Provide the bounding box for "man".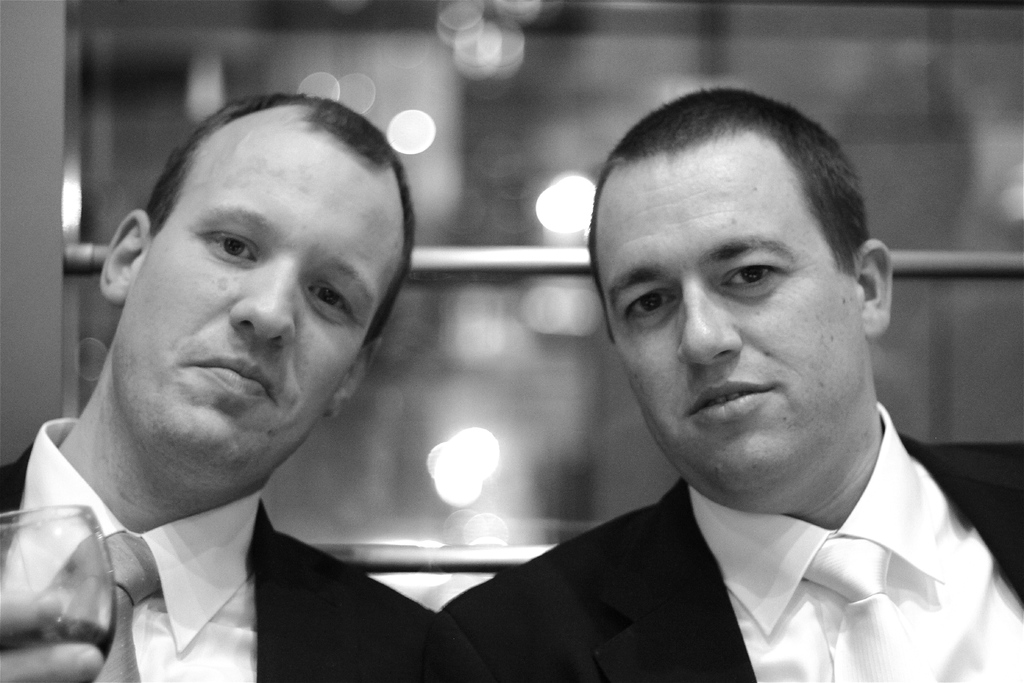
[0, 98, 429, 682].
